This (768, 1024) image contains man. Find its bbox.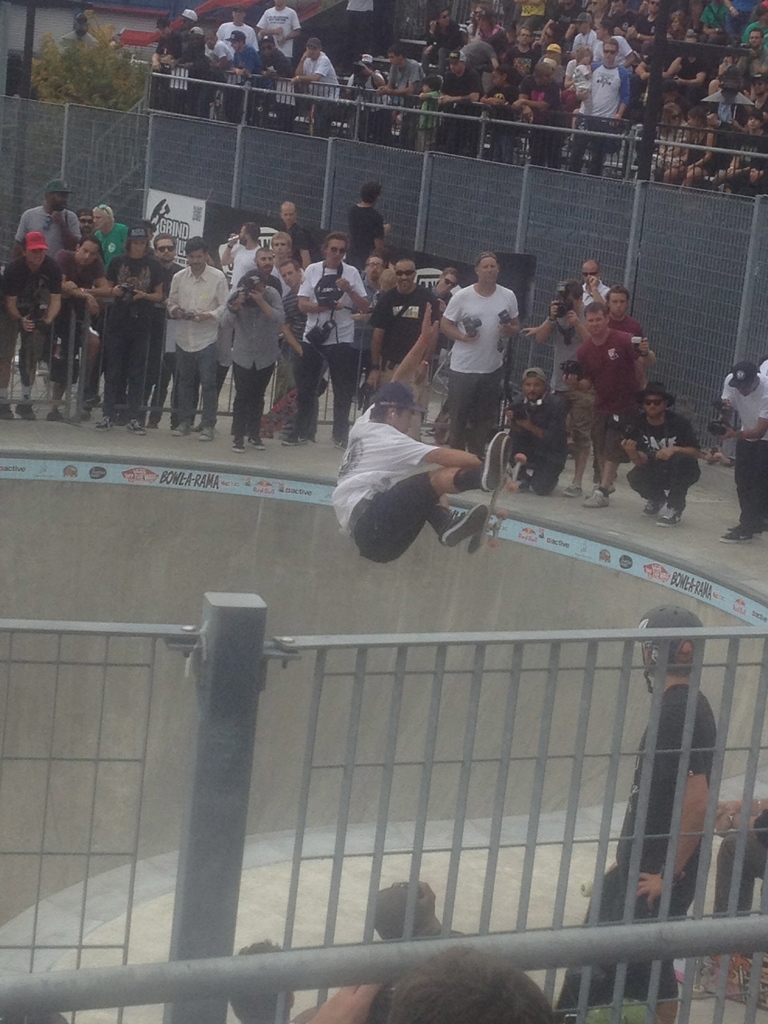
[x1=538, y1=274, x2=594, y2=500].
